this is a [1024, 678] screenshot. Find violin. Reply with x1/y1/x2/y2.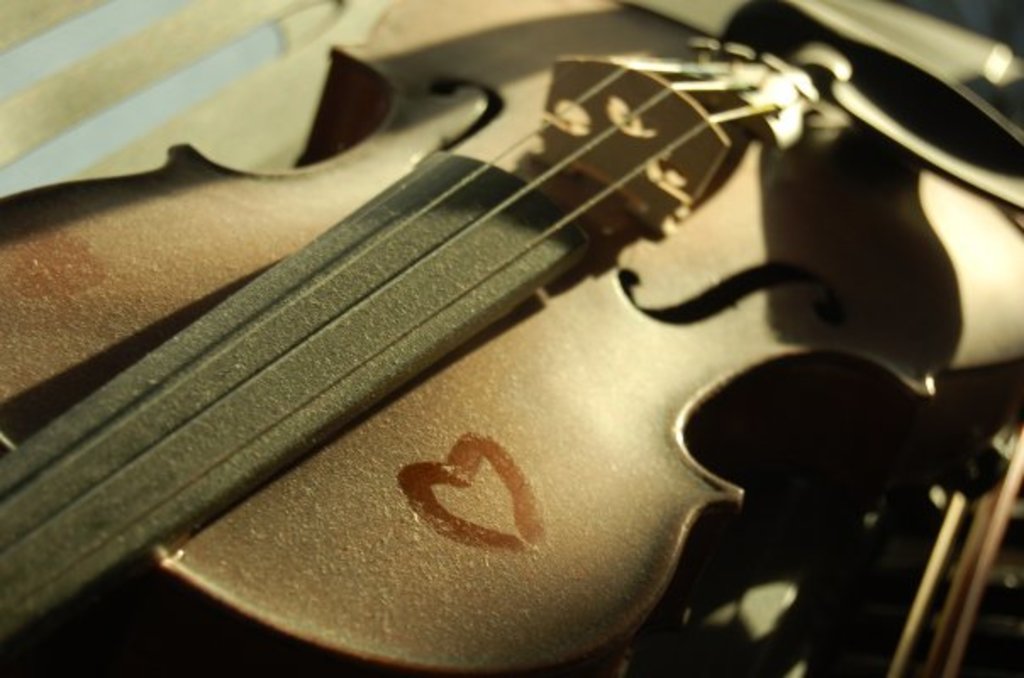
0/0/1022/676.
